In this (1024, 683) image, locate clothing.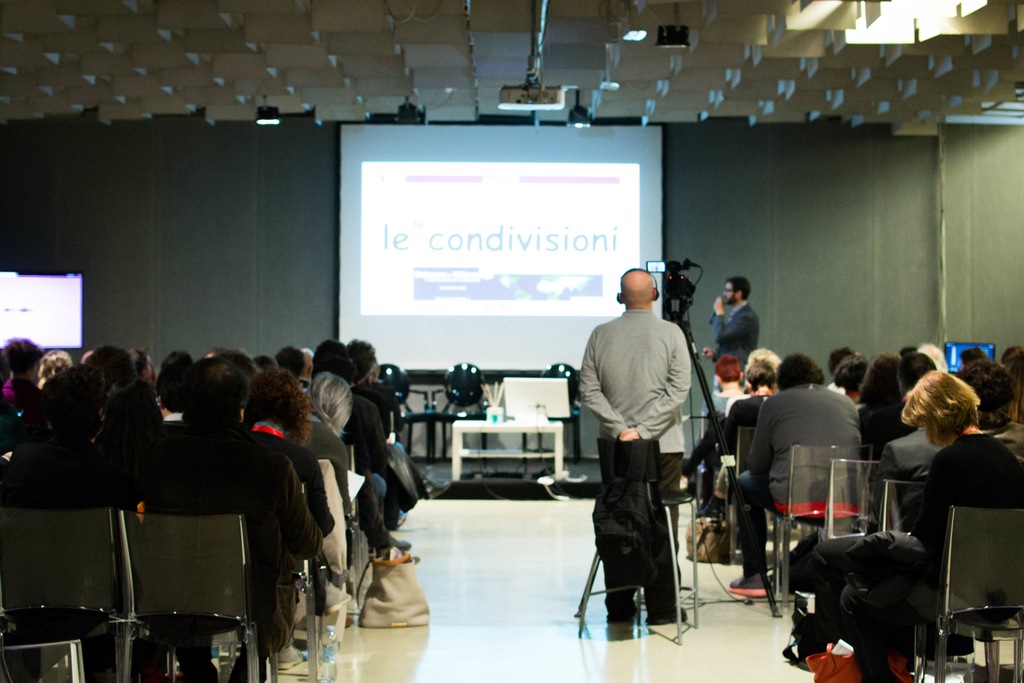
Bounding box: BBox(577, 309, 691, 620).
